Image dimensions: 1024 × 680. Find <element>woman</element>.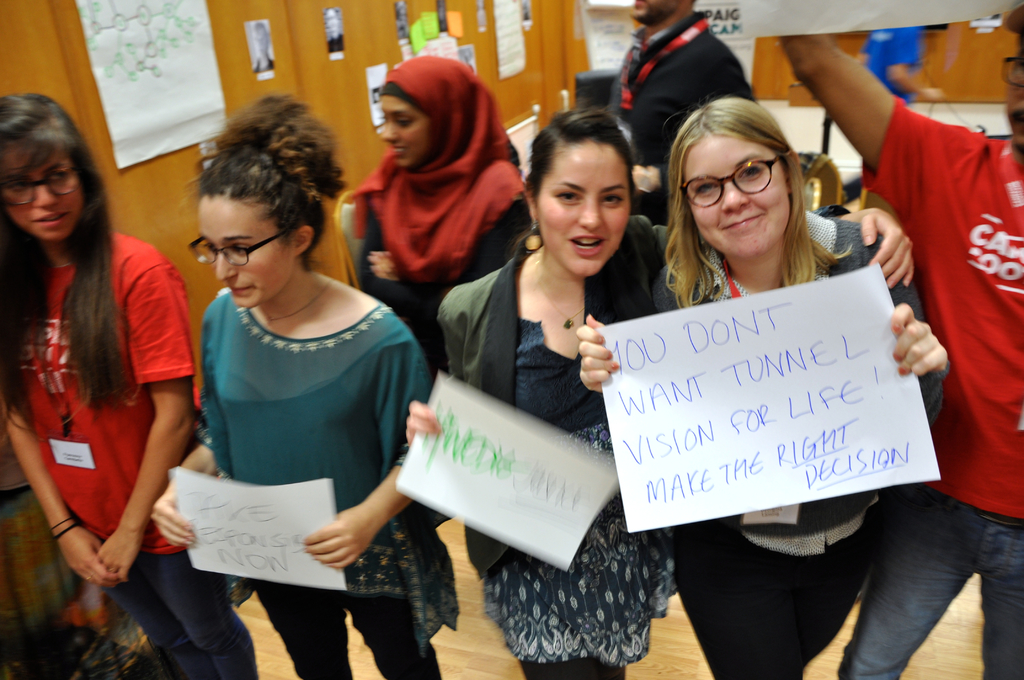
bbox(336, 50, 529, 386).
